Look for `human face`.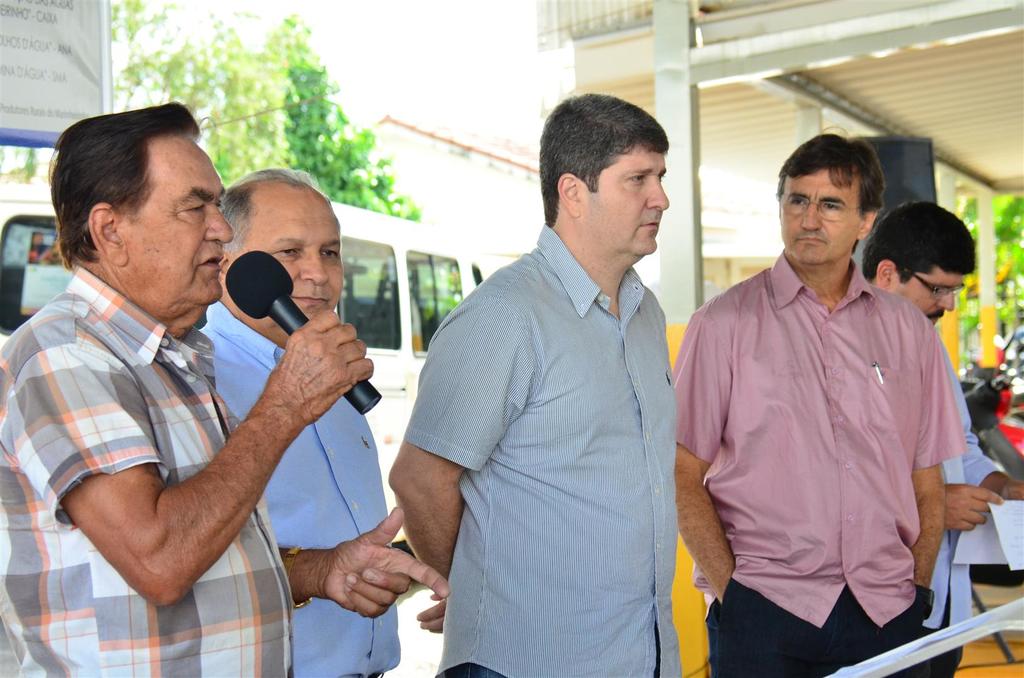
Found: <box>780,169,861,263</box>.
